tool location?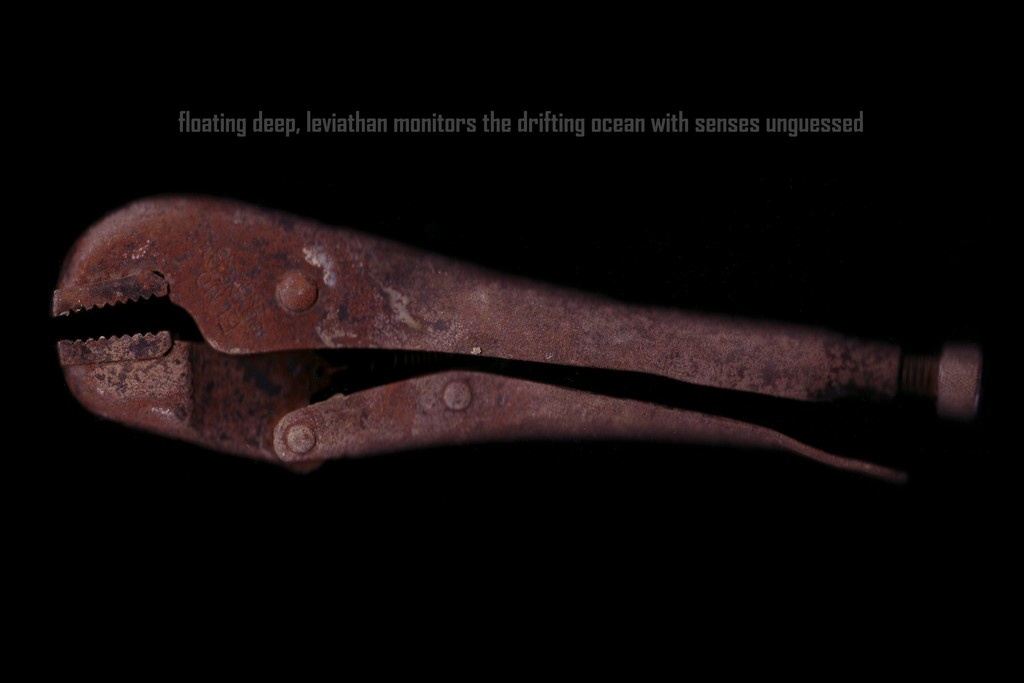
59:169:908:541
